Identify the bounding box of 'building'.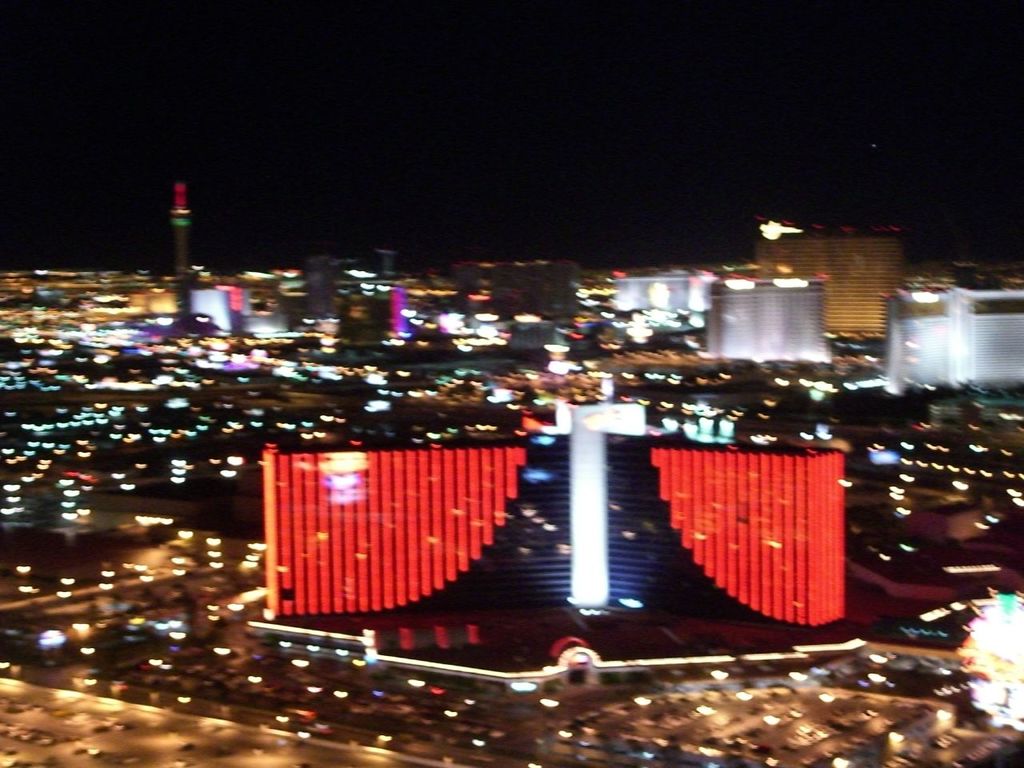
pyautogui.locateOnScreen(450, 262, 577, 315).
